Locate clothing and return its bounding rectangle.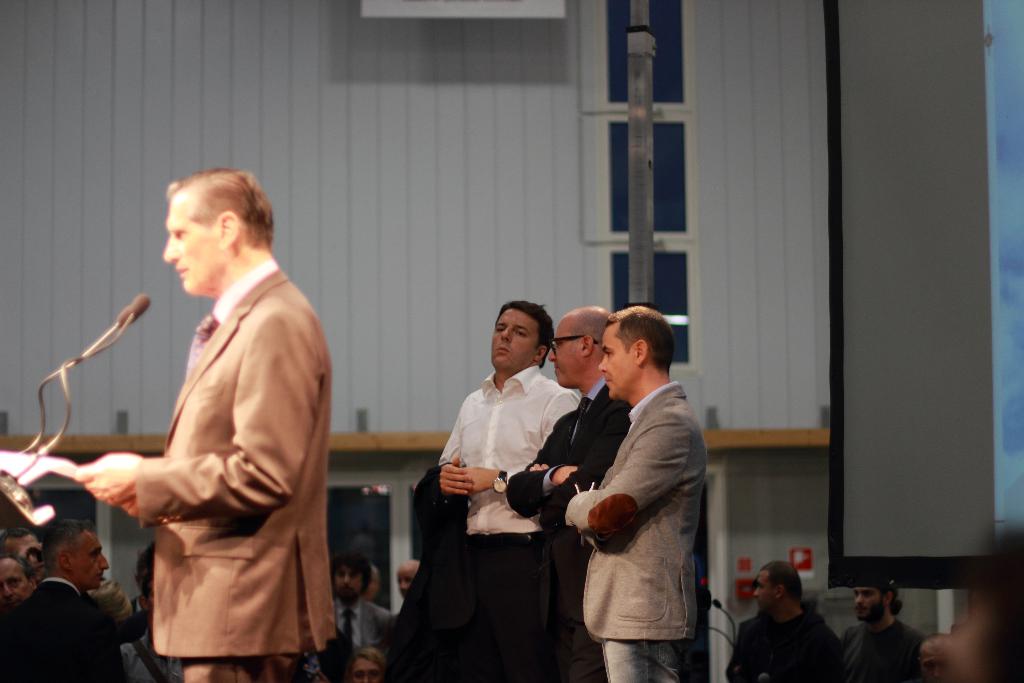
bbox(513, 390, 617, 606).
